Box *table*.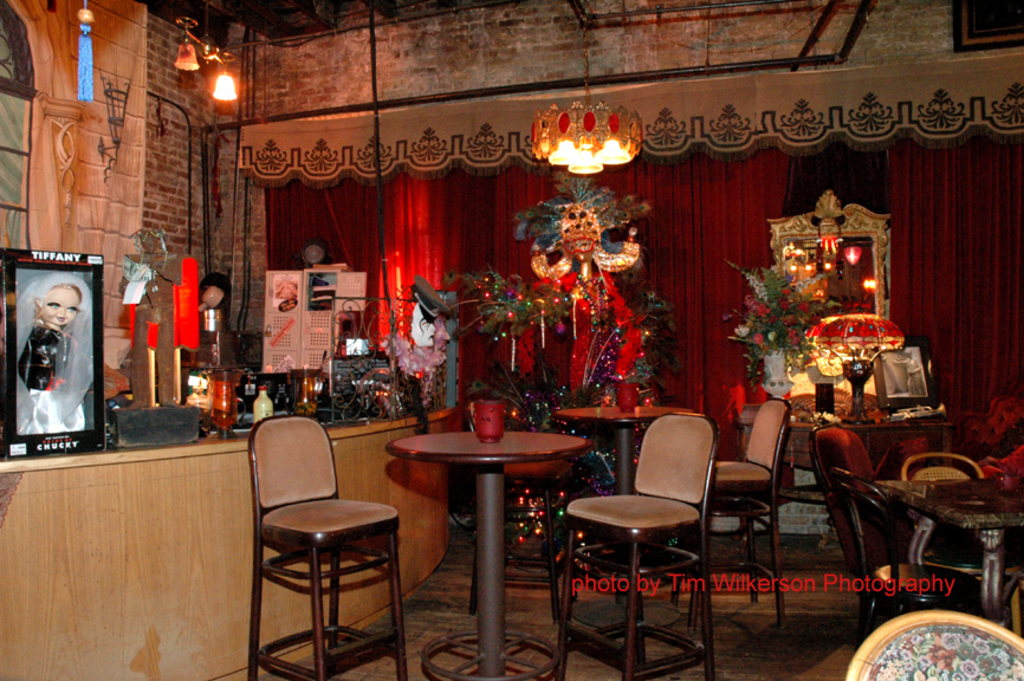
<region>365, 396, 615, 654</region>.
